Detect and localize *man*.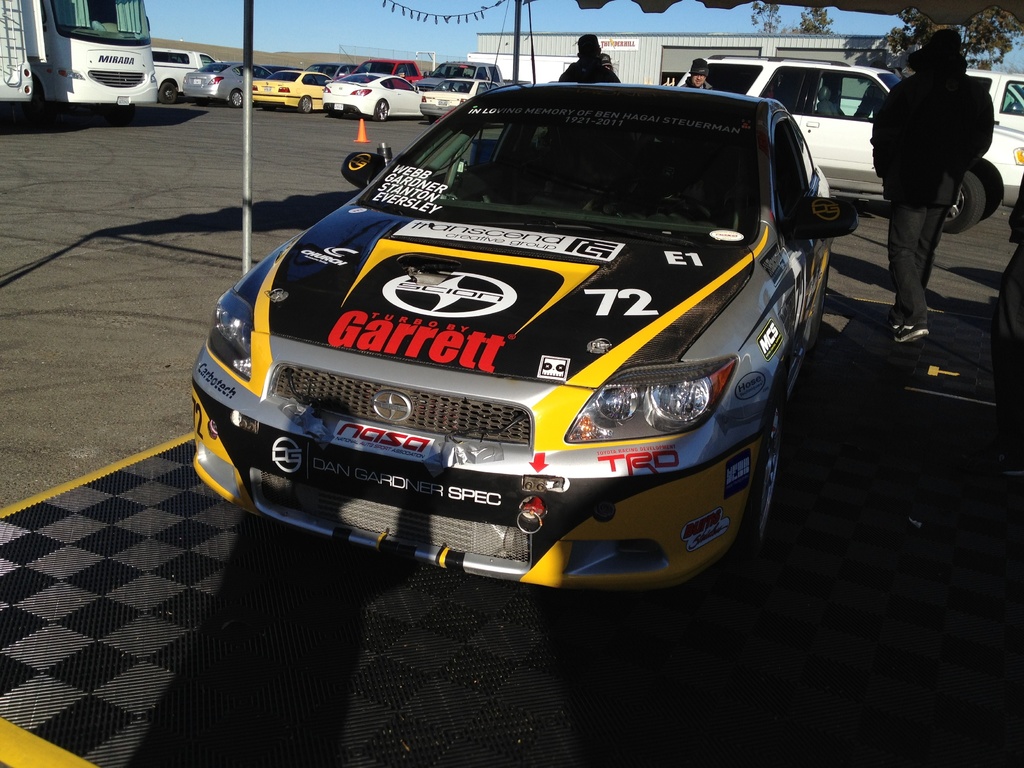
Localized at BBox(879, 19, 1013, 360).
